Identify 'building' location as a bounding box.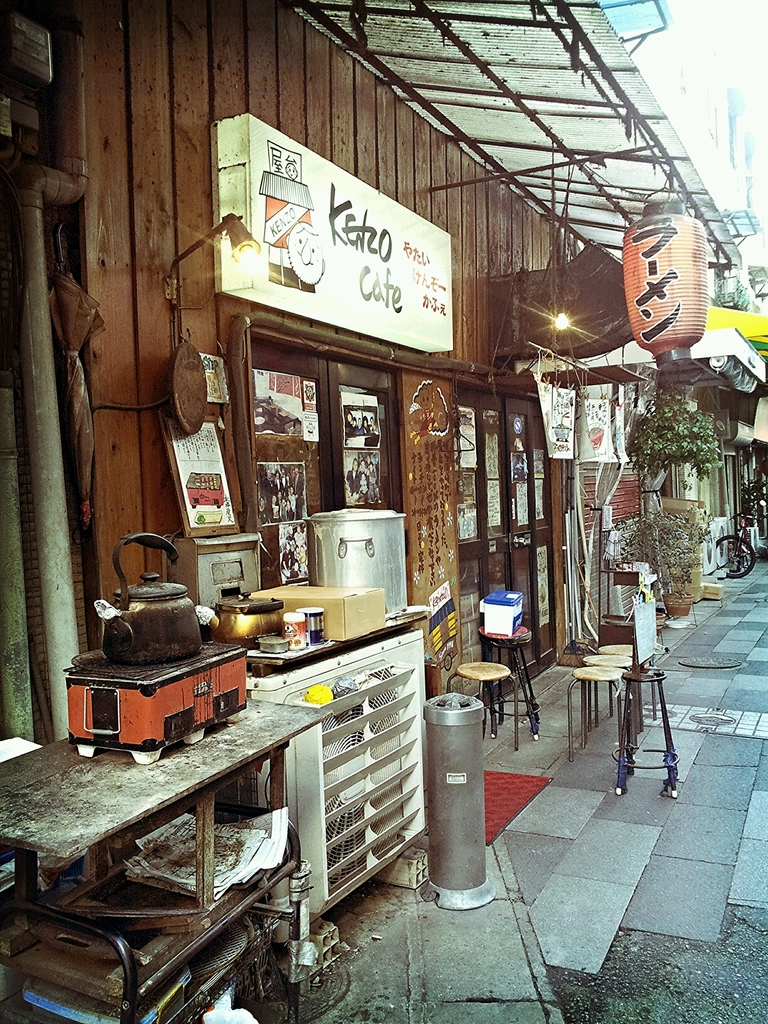
BBox(0, 0, 767, 1023).
